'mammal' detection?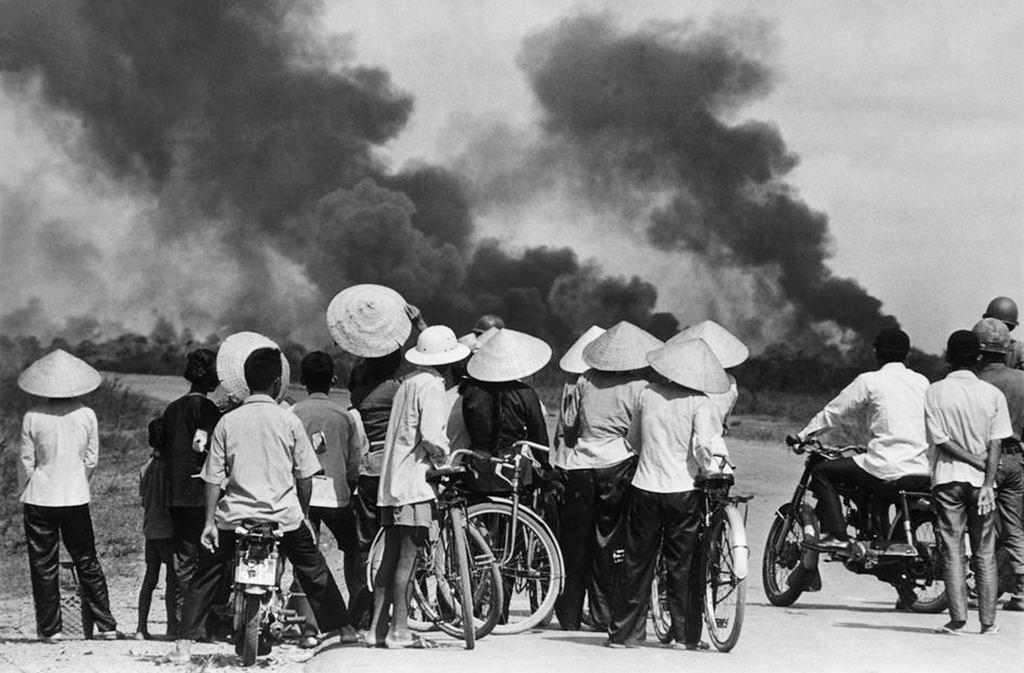
x1=447, y1=331, x2=485, y2=521
